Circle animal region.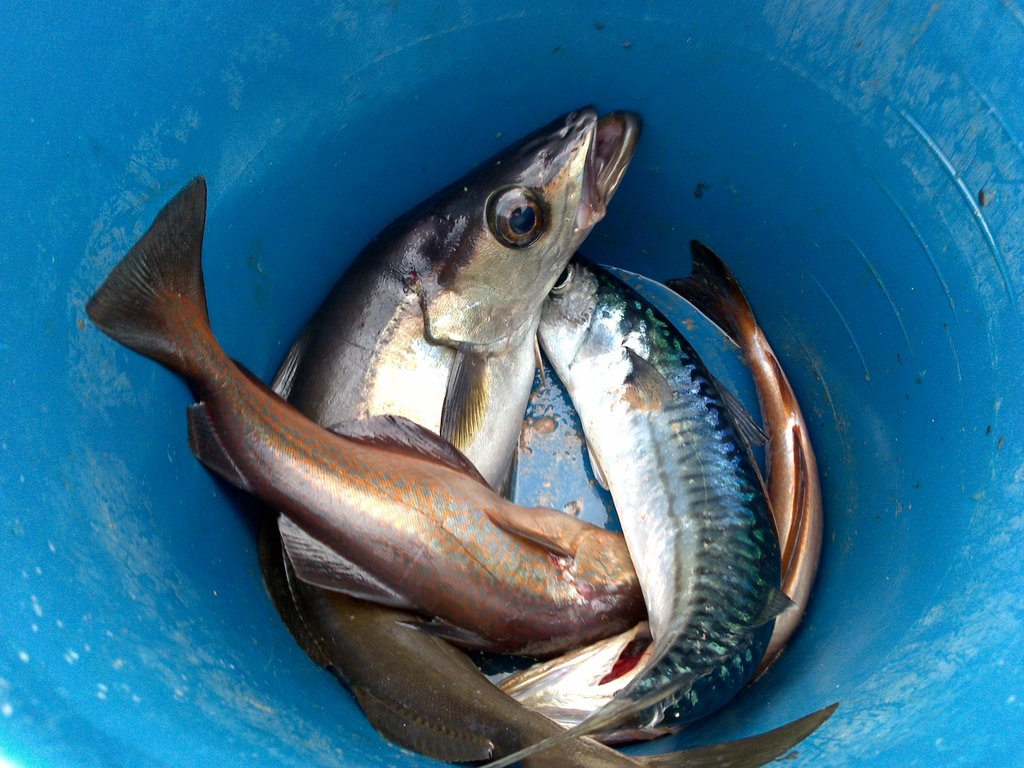
Region: 530:259:829:729.
